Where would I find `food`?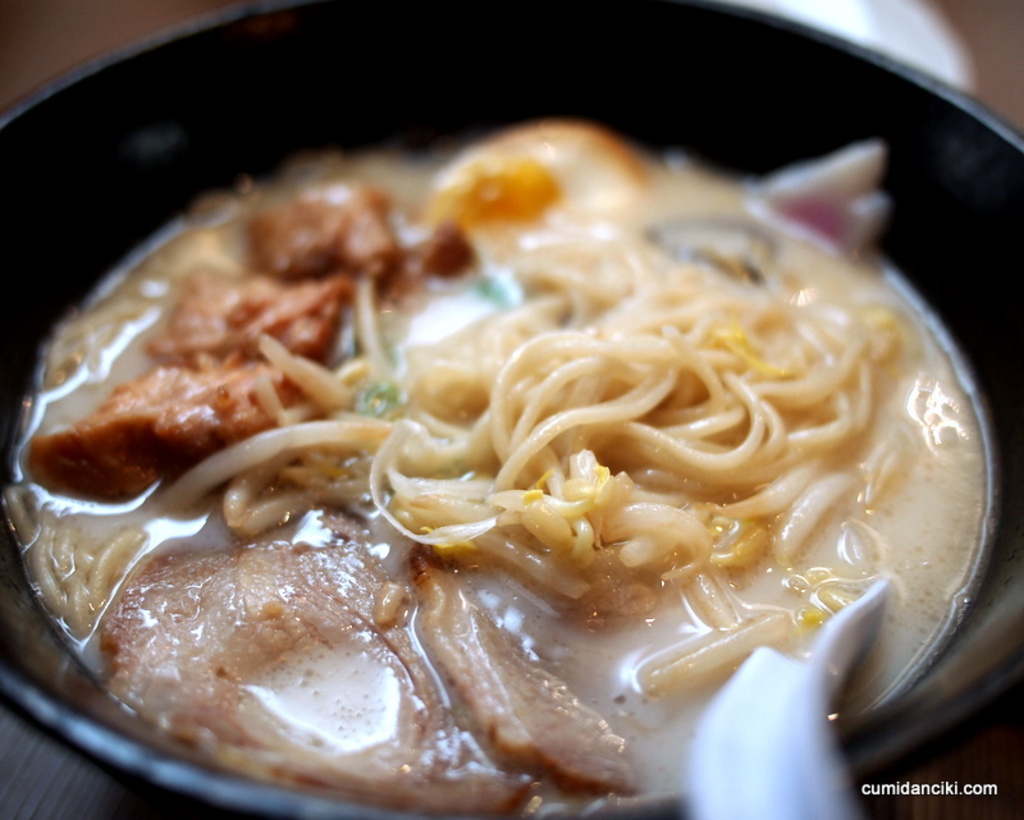
At (left=46, top=88, right=980, bottom=774).
